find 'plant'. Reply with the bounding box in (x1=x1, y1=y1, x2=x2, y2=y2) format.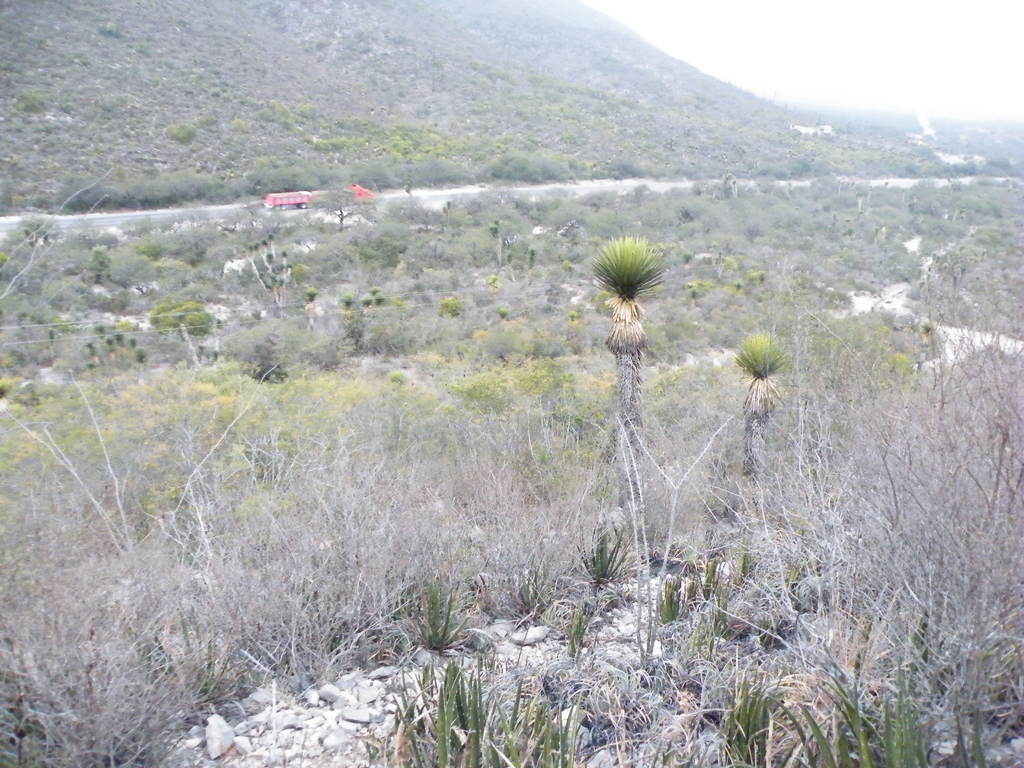
(x1=596, y1=229, x2=660, y2=529).
